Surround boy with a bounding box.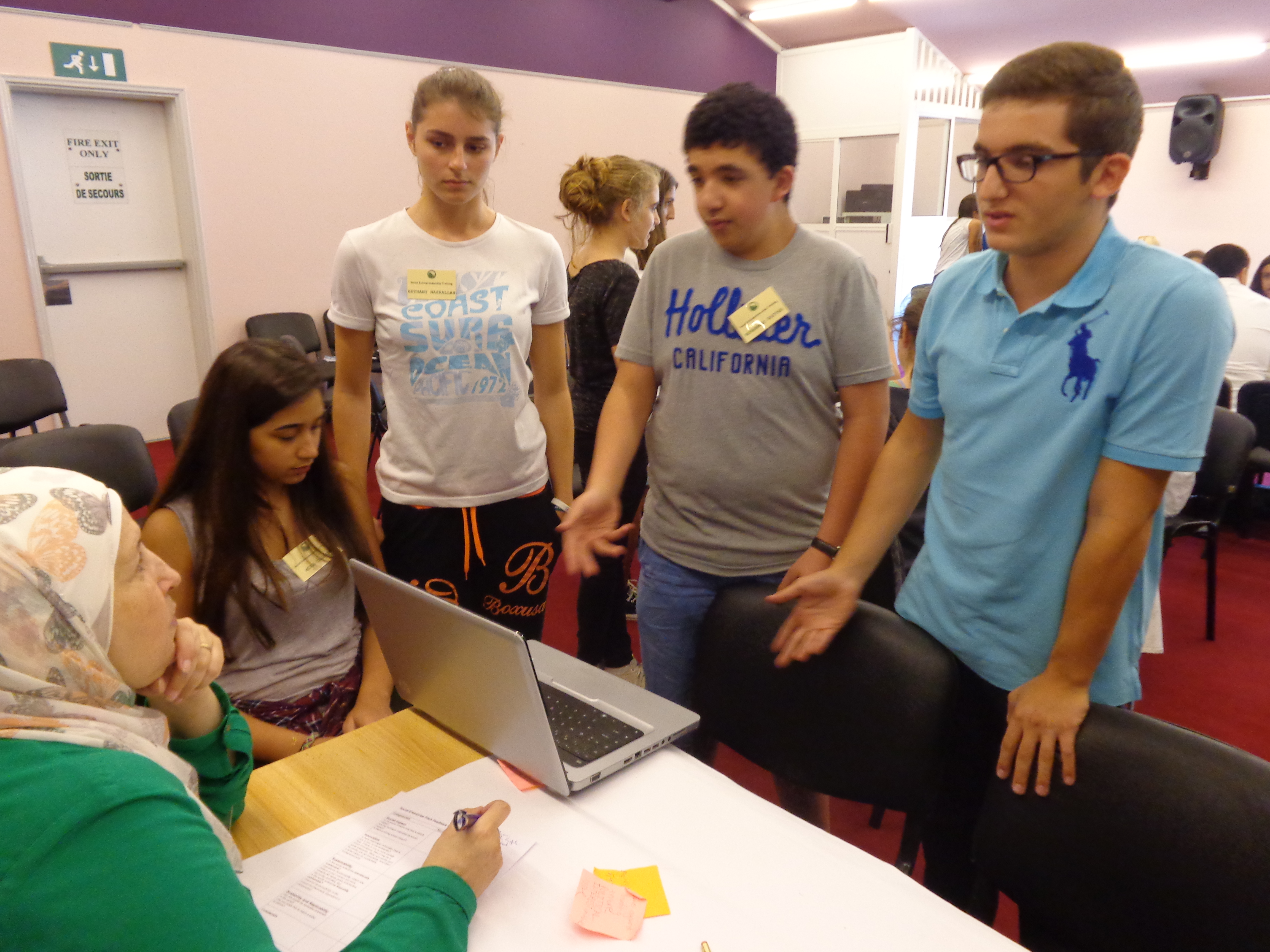
box(154, 23, 245, 212).
